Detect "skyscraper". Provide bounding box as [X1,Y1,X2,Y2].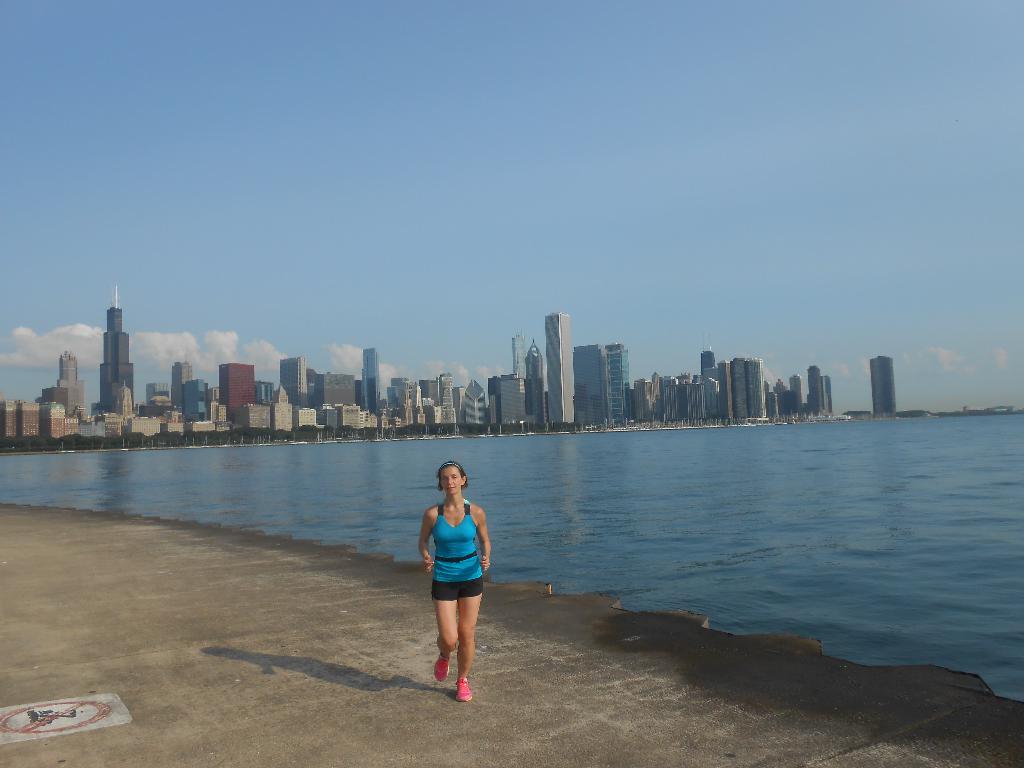
[172,360,196,408].
